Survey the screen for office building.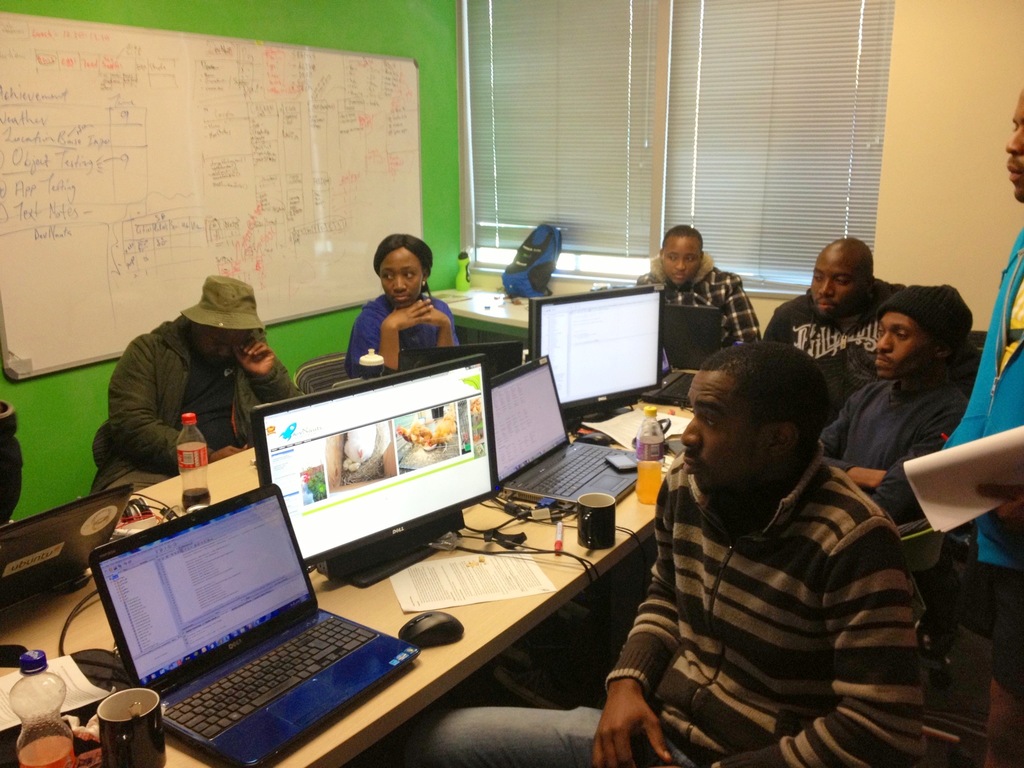
Survey found: locate(0, 93, 941, 767).
